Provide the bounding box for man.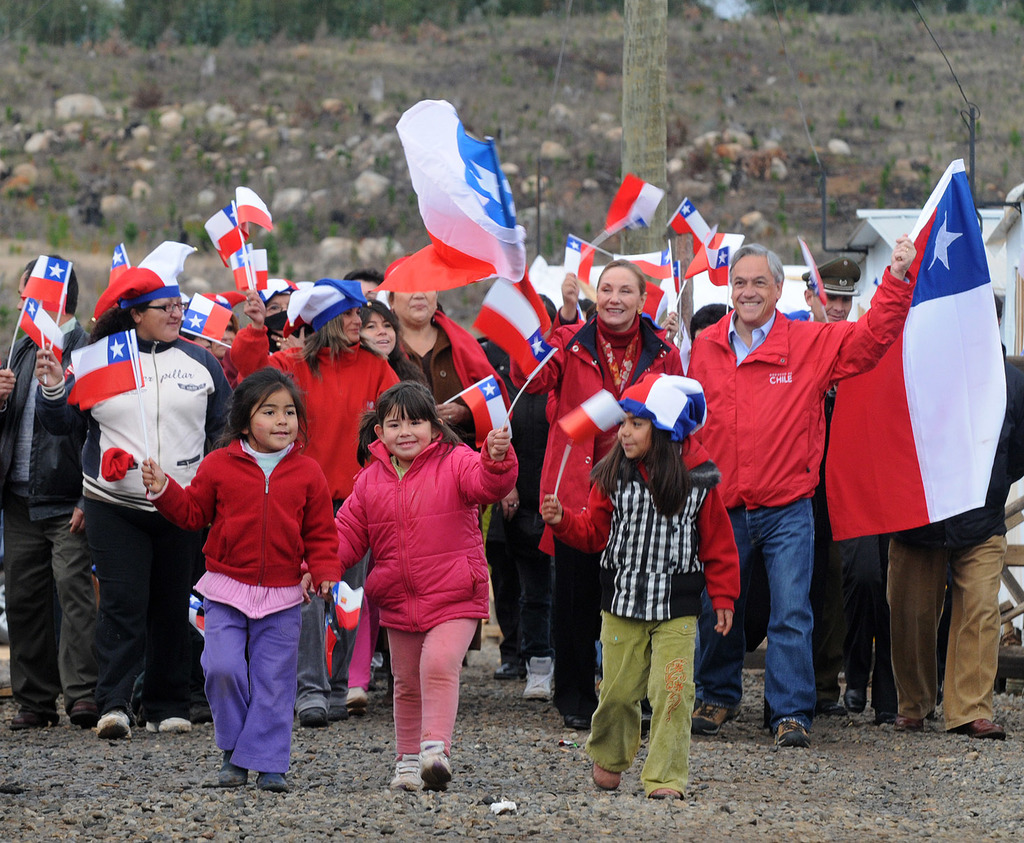
l=0, t=252, r=101, b=732.
